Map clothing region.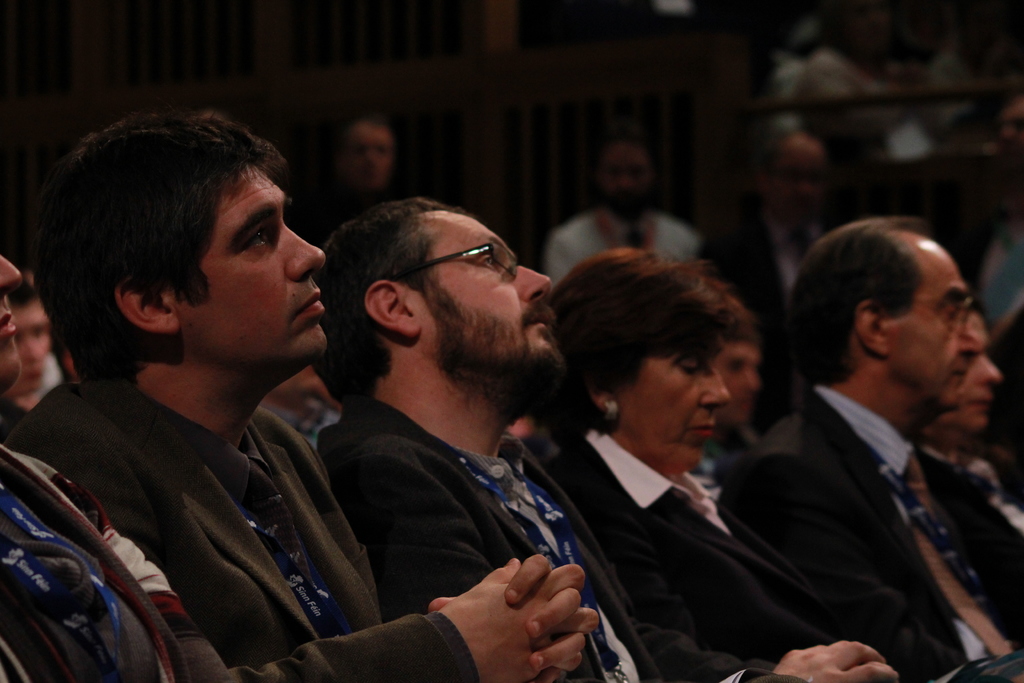
Mapped to l=541, t=420, r=873, b=682.
